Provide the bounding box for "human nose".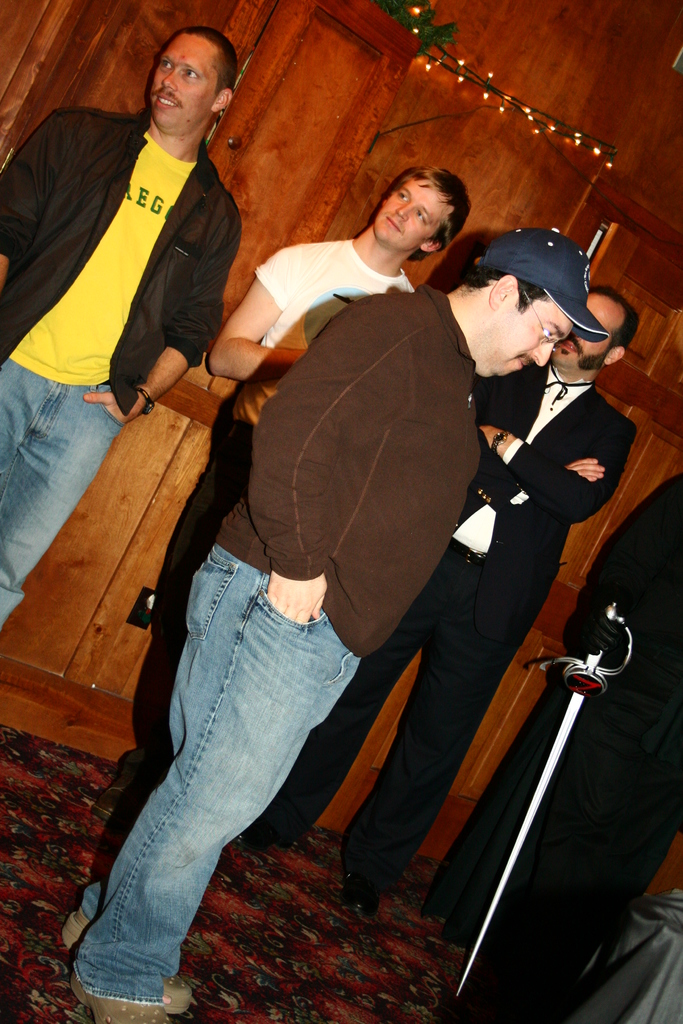
164, 67, 178, 92.
